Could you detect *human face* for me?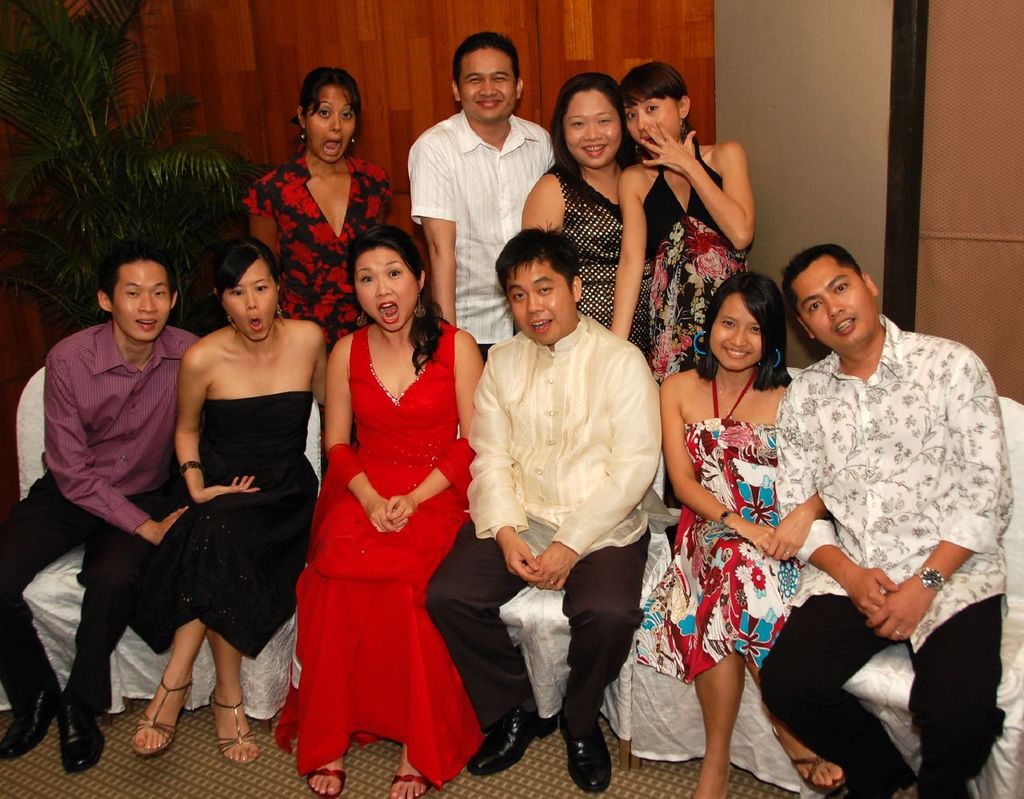
Detection result: pyautogui.locateOnScreen(623, 94, 680, 149).
